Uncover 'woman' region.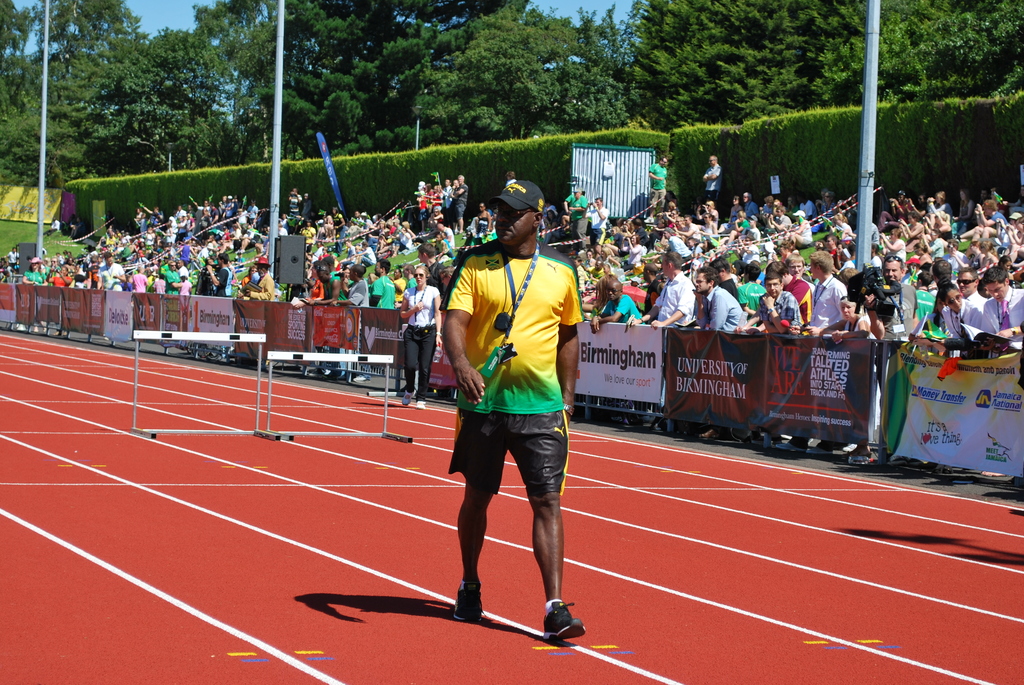
Uncovered: <region>948, 235, 988, 274</region>.
